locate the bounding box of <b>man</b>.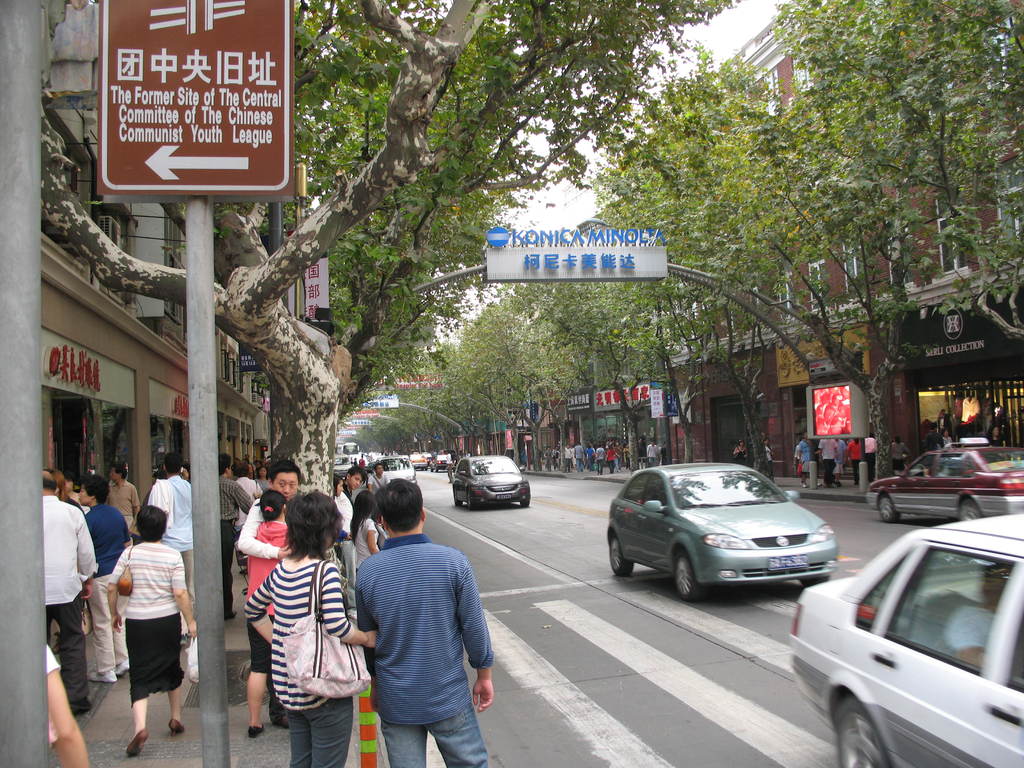
Bounding box: rect(355, 477, 491, 767).
